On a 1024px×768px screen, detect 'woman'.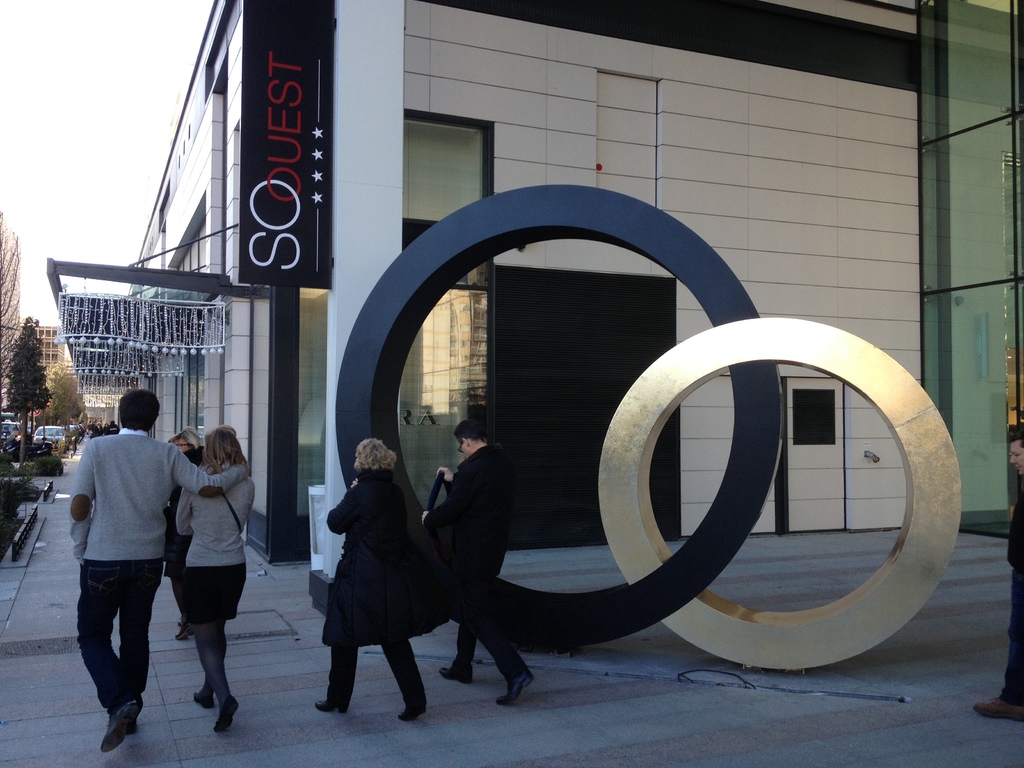
[x1=303, y1=440, x2=447, y2=709].
